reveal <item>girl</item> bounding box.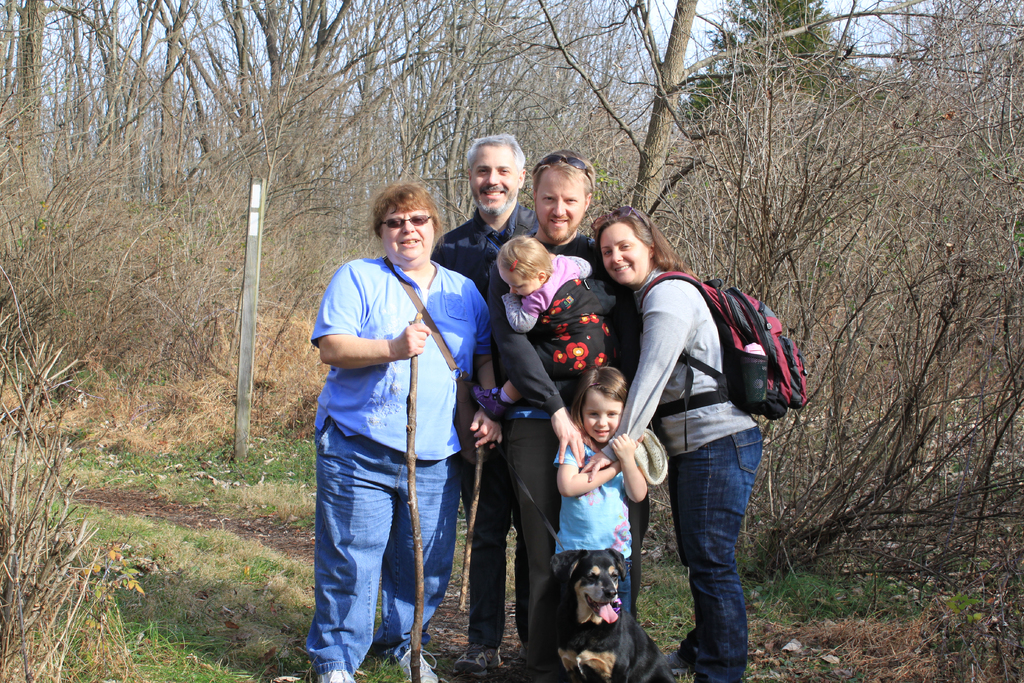
Revealed: [555,367,652,682].
